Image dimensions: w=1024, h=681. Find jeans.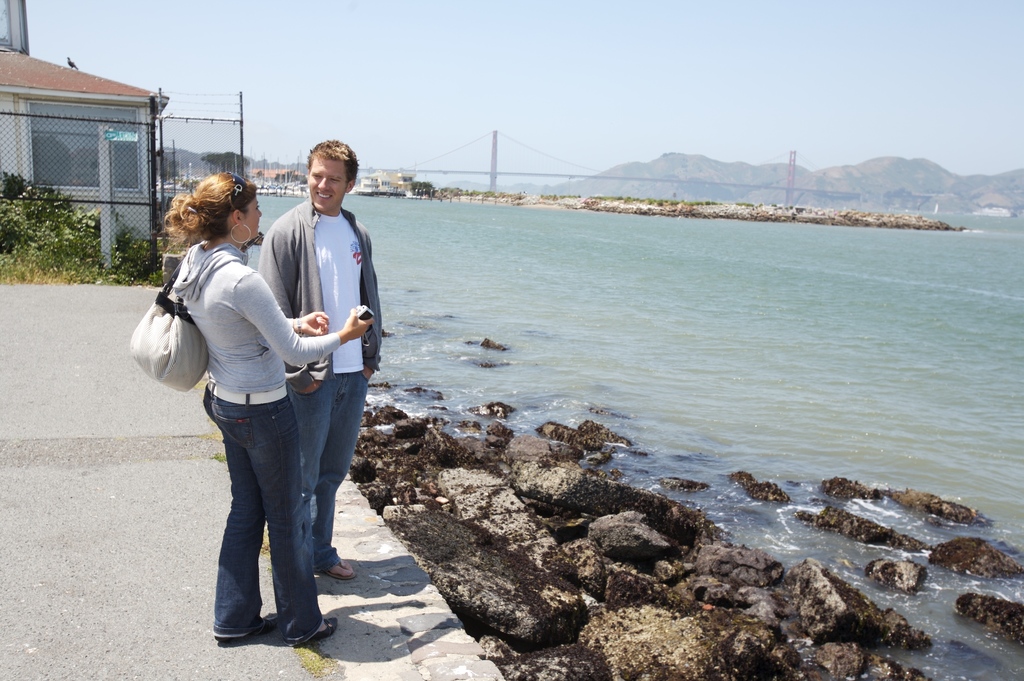
select_region(291, 368, 375, 573).
